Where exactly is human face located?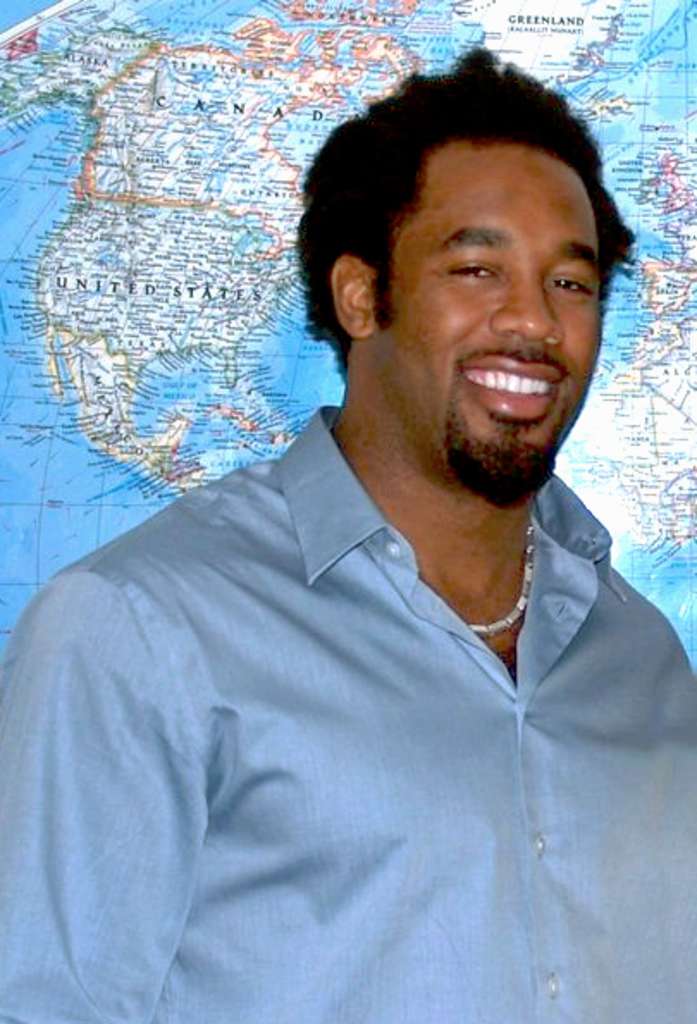
Its bounding box is 368,107,595,460.
